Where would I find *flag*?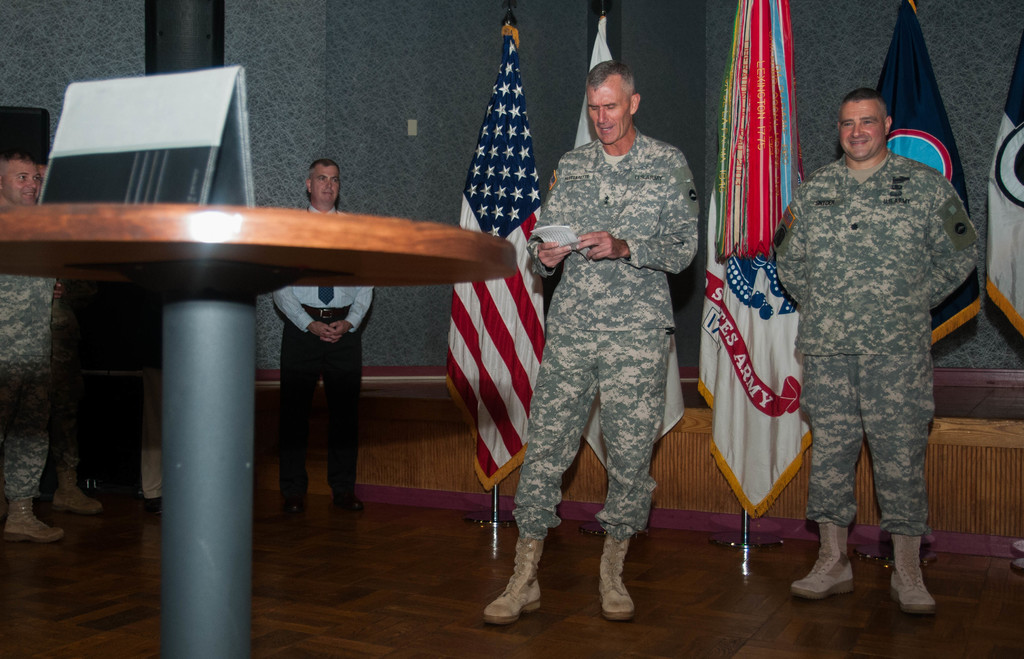
At [left=873, top=1, right=980, bottom=353].
